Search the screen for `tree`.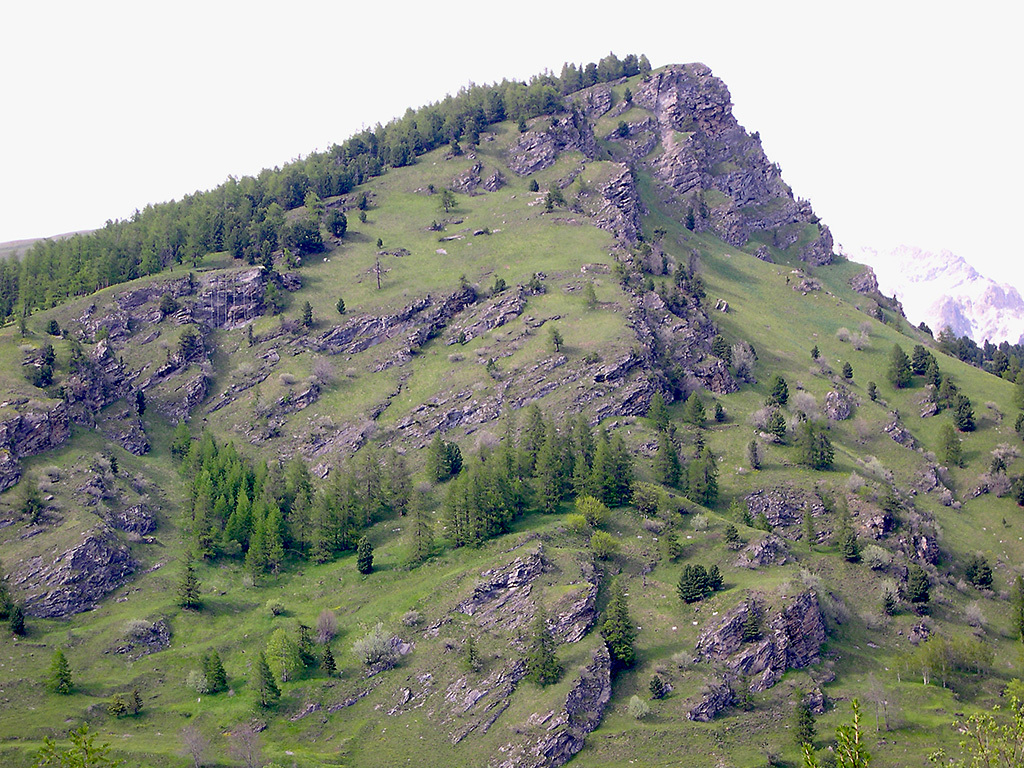
Found at 168, 548, 207, 605.
